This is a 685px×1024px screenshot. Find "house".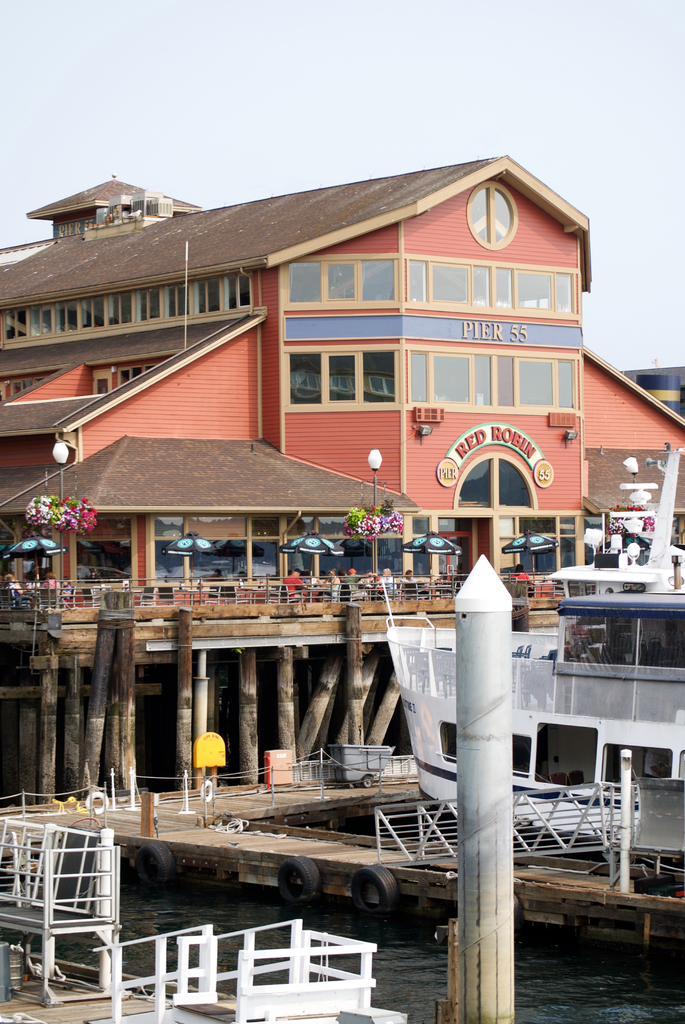
Bounding box: x1=26, y1=147, x2=633, y2=522.
